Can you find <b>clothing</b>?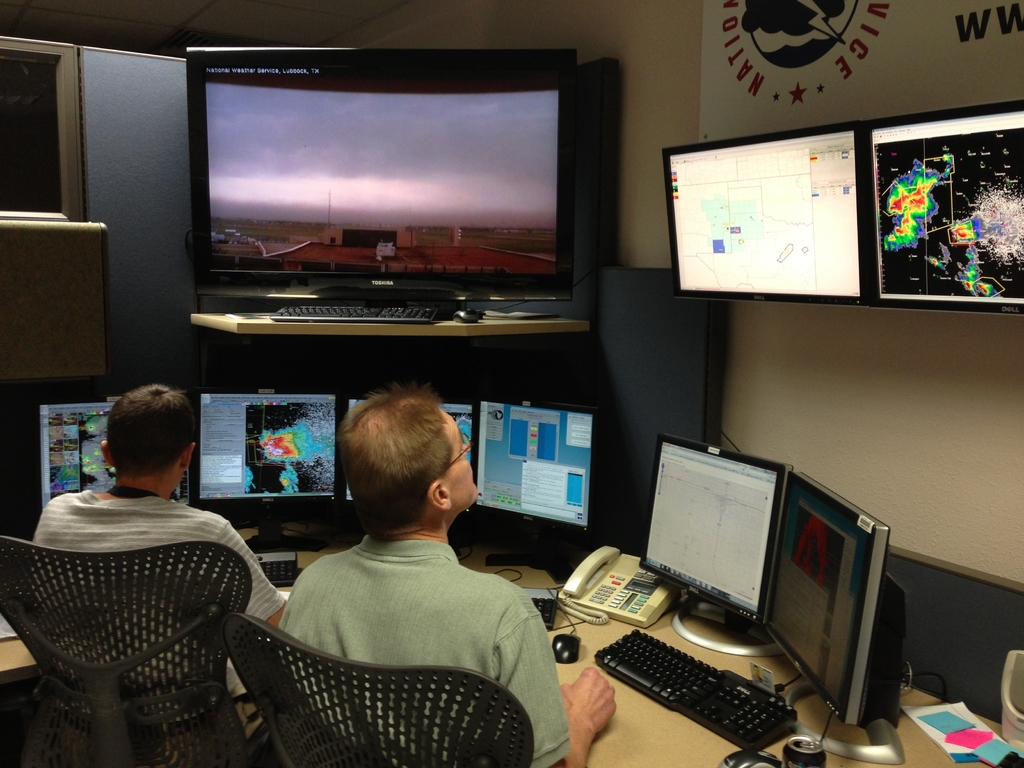
Yes, bounding box: <bbox>3, 471, 276, 705</bbox>.
